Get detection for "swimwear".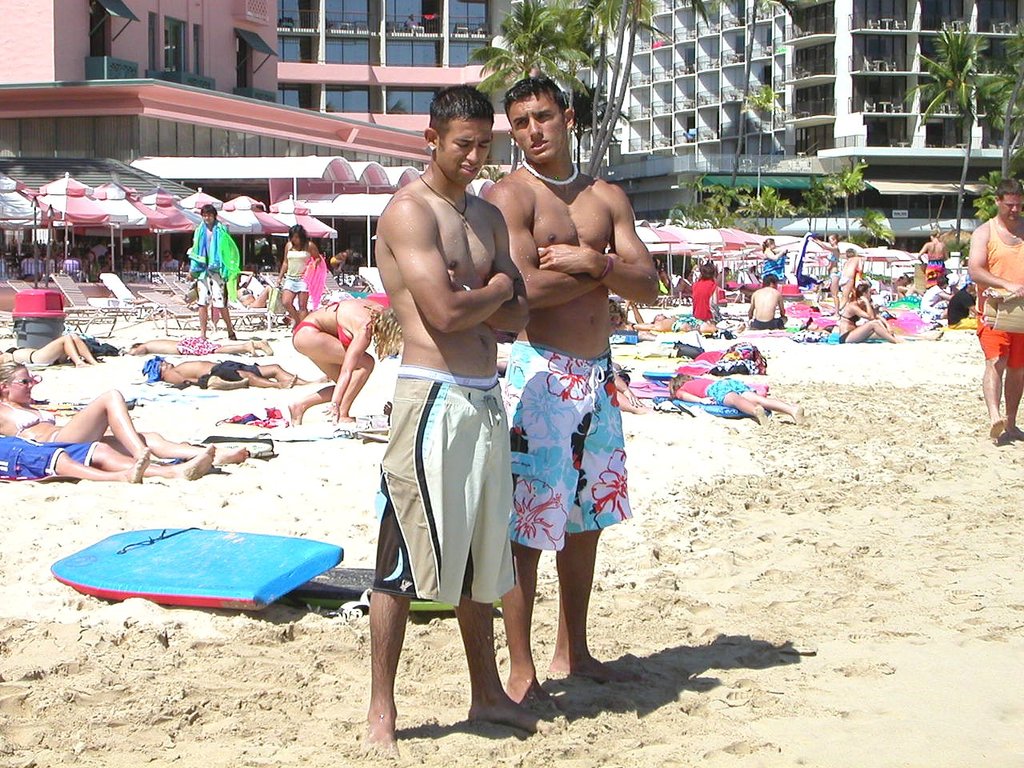
Detection: detection(838, 330, 852, 346).
